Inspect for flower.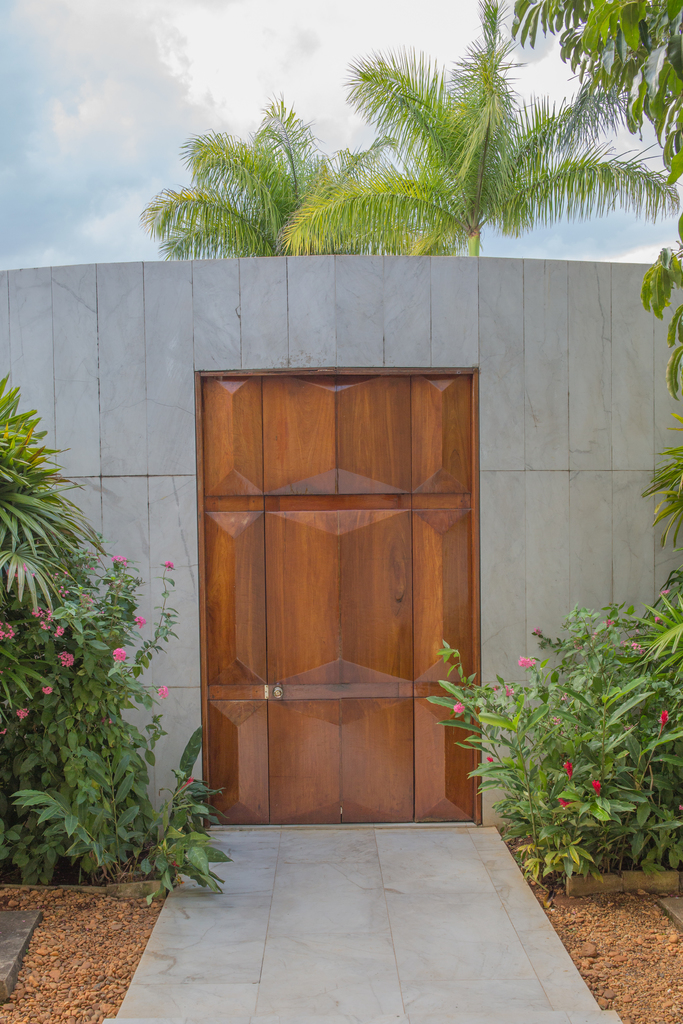
Inspection: (left=40, top=683, right=57, bottom=700).
